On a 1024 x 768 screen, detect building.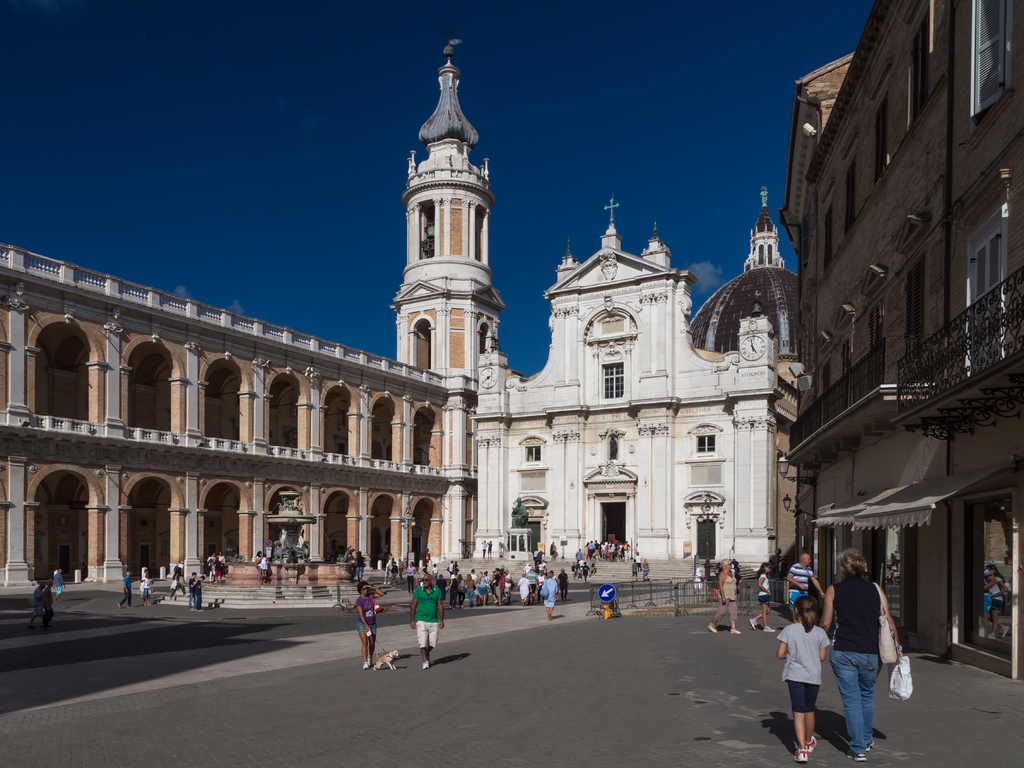
box(471, 187, 799, 573).
